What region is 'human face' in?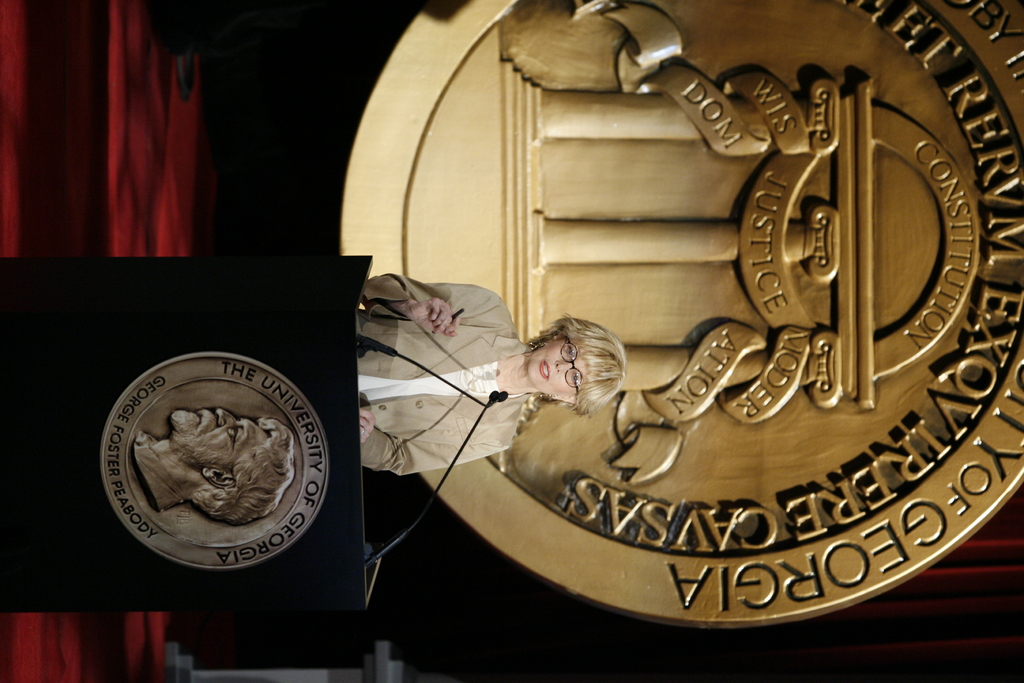
box(170, 403, 271, 473).
